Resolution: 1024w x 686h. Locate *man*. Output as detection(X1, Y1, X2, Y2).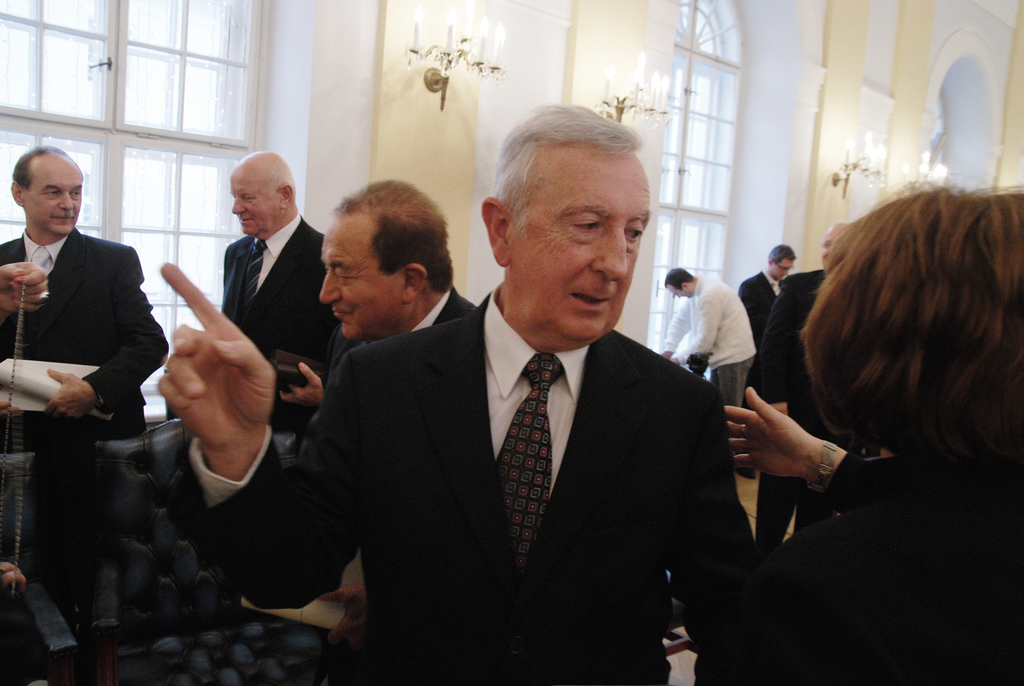
detection(669, 264, 753, 405).
